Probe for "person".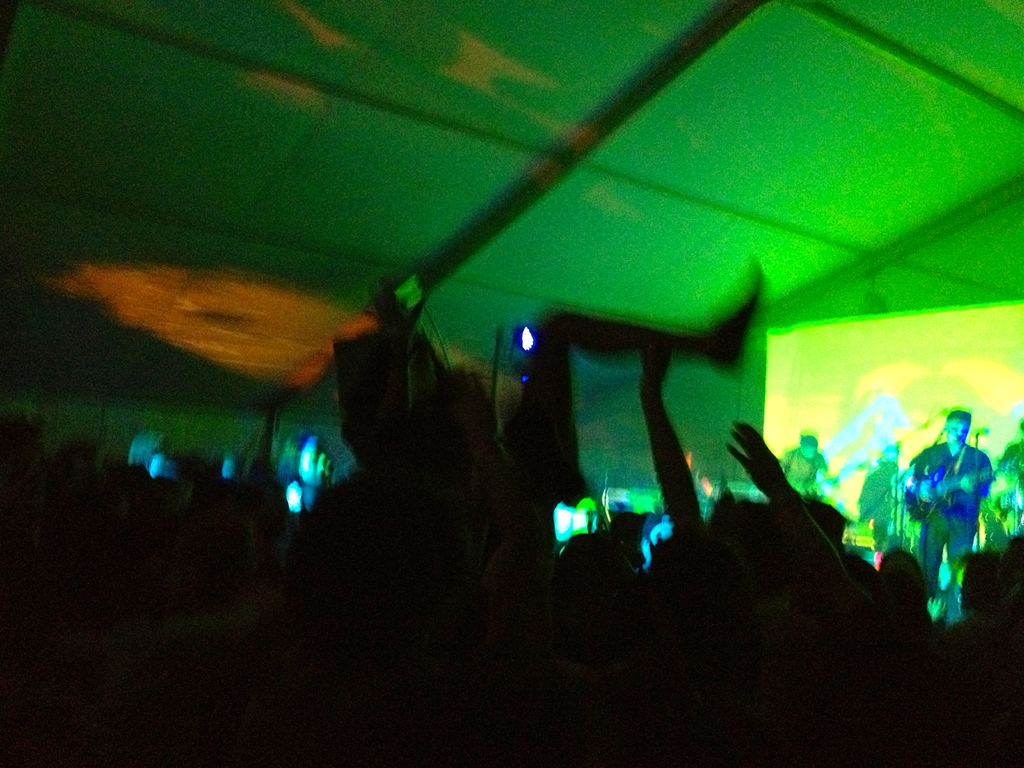
Probe result: crop(825, 436, 897, 554).
